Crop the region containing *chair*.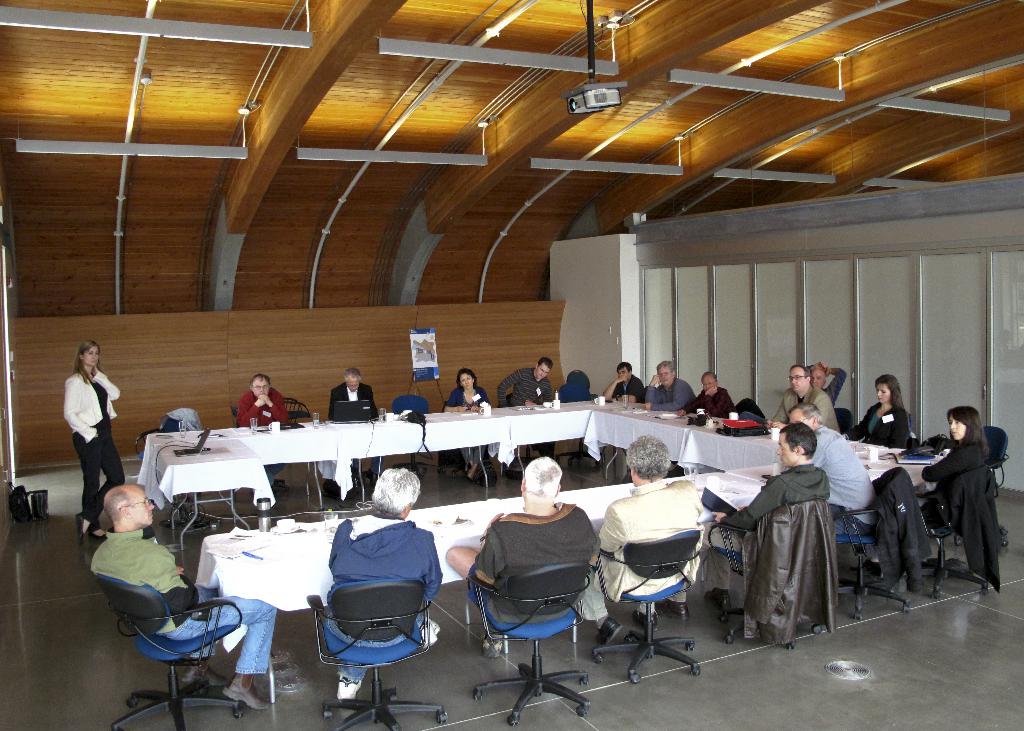
Crop region: <bbox>388, 396, 446, 482</bbox>.
